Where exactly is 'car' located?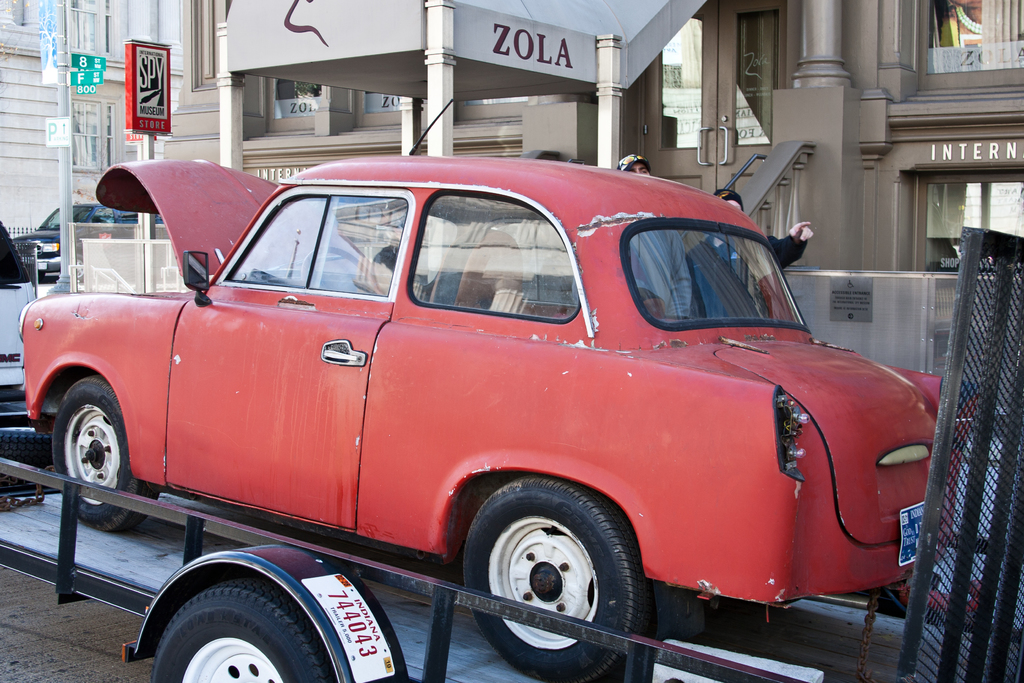
Its bounding box is bbox=[0, 220, 40, 406].
